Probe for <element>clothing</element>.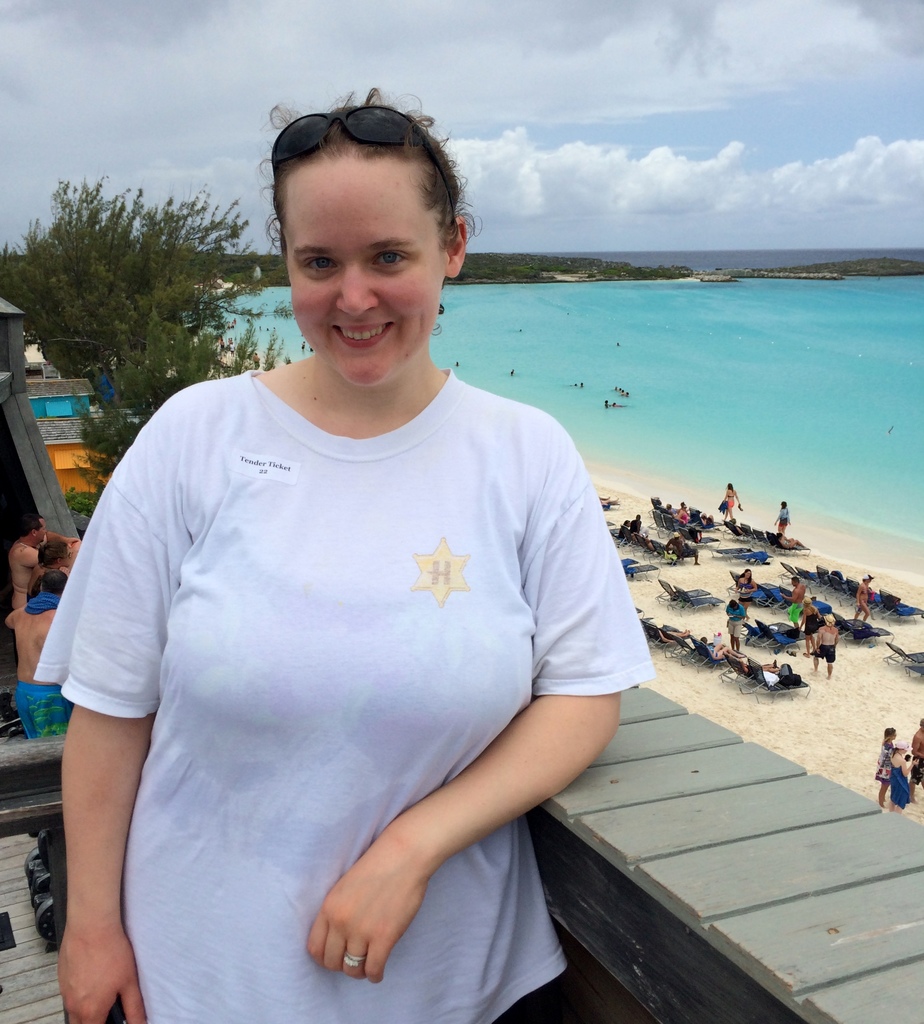
Probe result: <bbox>815, 626, 839, 661</bbox>.
